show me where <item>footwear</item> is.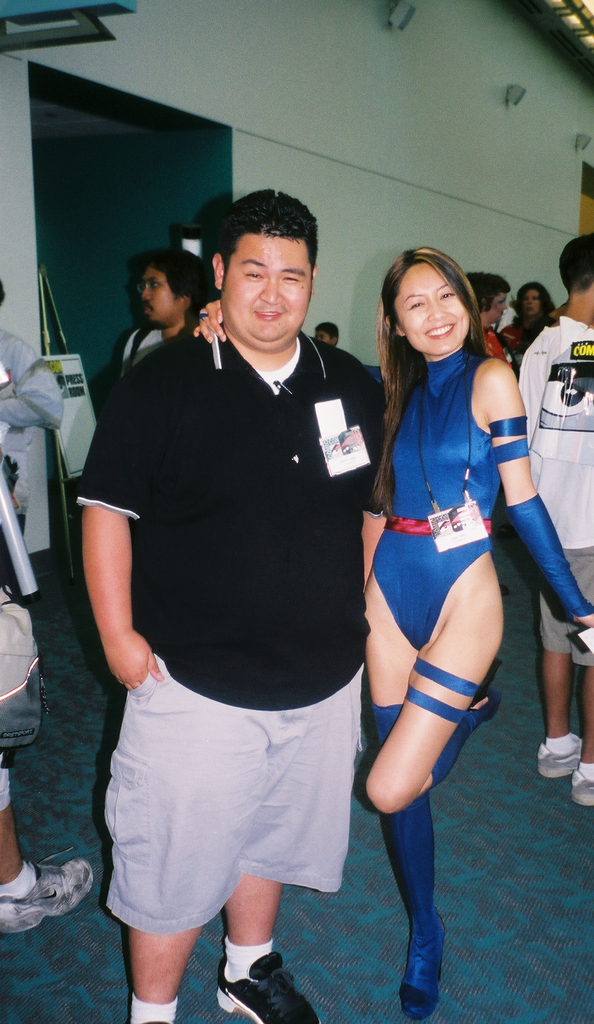
<item>footwear</item> is at box(122, 1004, 183, 1023).
